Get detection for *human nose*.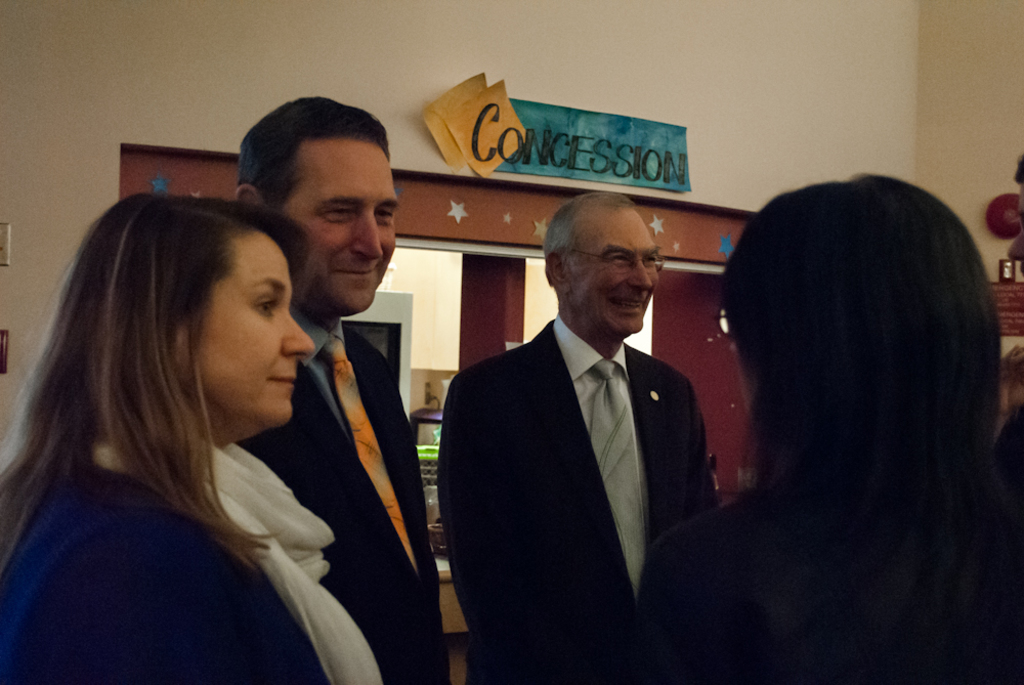
Detection: locate(279, 315, 314, 358).
